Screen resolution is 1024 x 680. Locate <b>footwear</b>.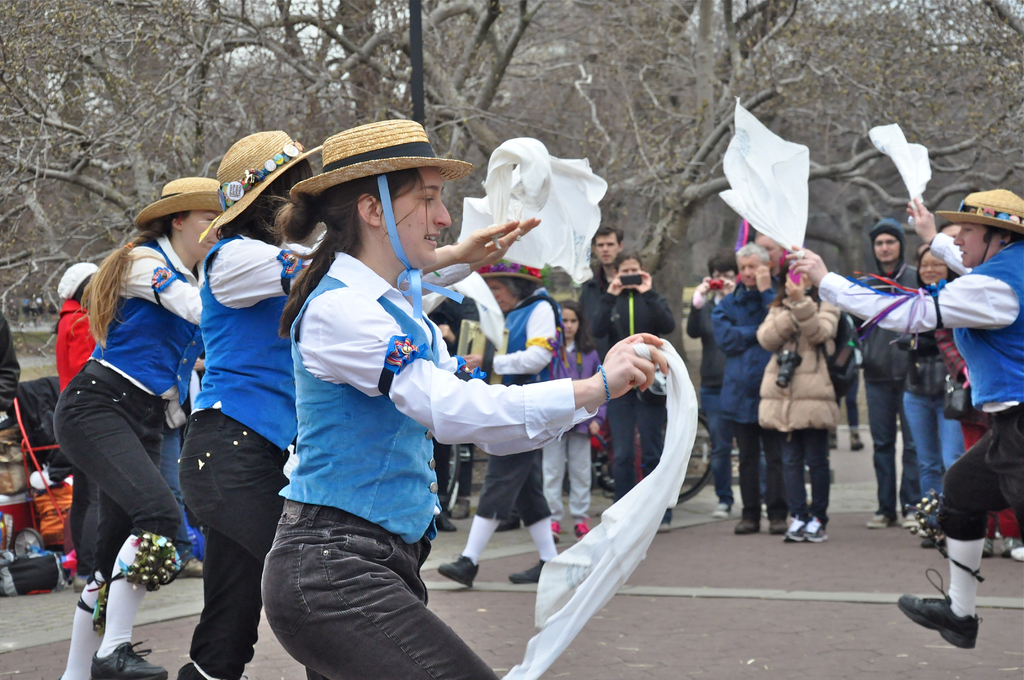
175, 661, 244, 679.
